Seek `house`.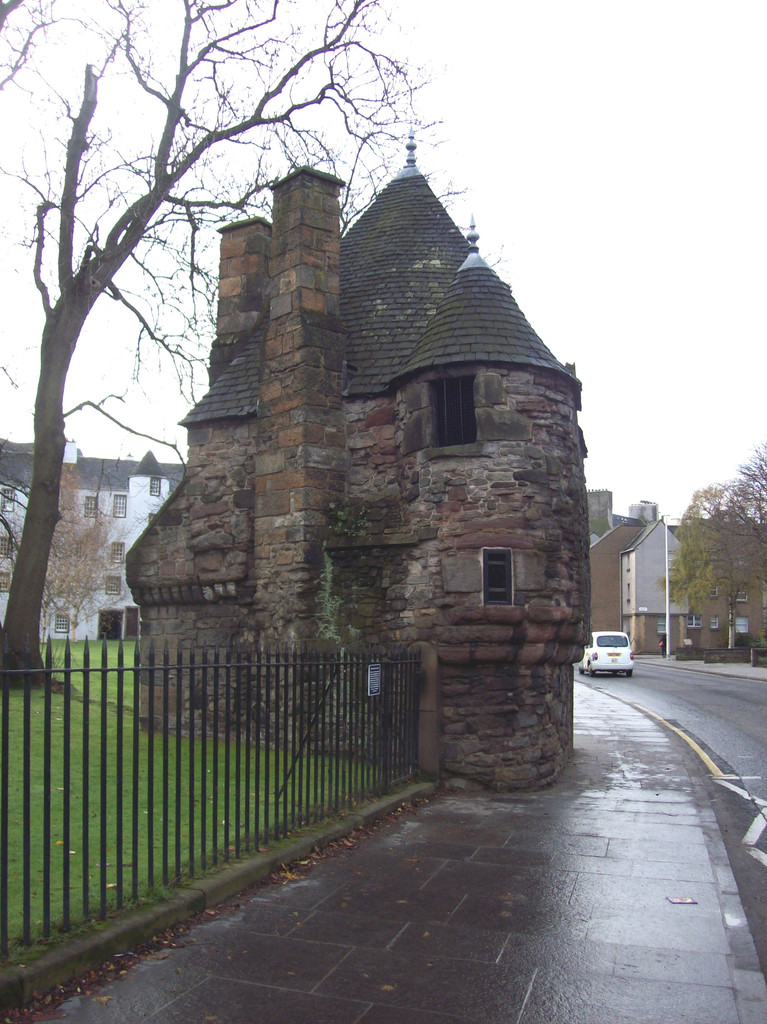
583 495 763 664.
